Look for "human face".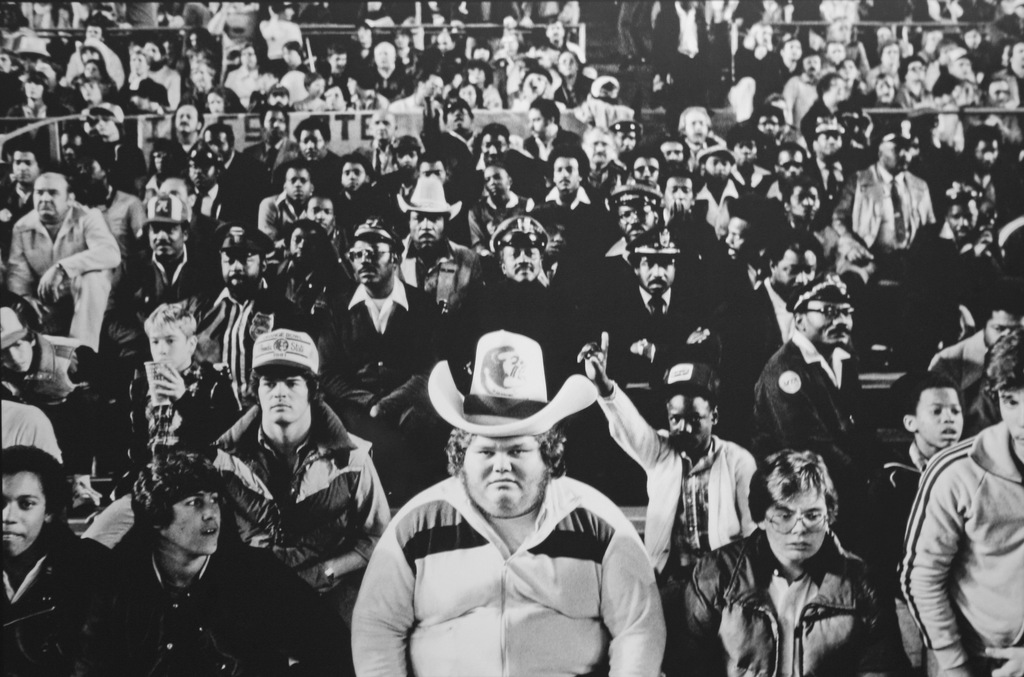
Found: {"left": 468, "top": 438, "right": 540, "bottom": 516}.
